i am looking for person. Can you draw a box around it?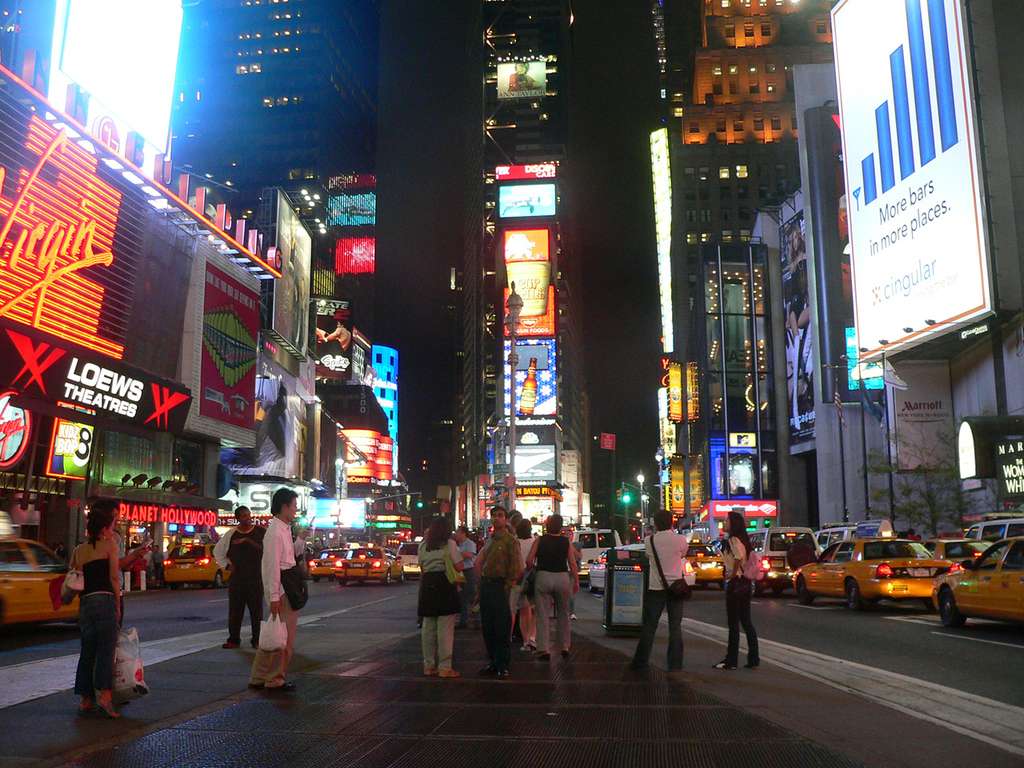
Sure, the bounding box is region(246, 488, 314, 694).
